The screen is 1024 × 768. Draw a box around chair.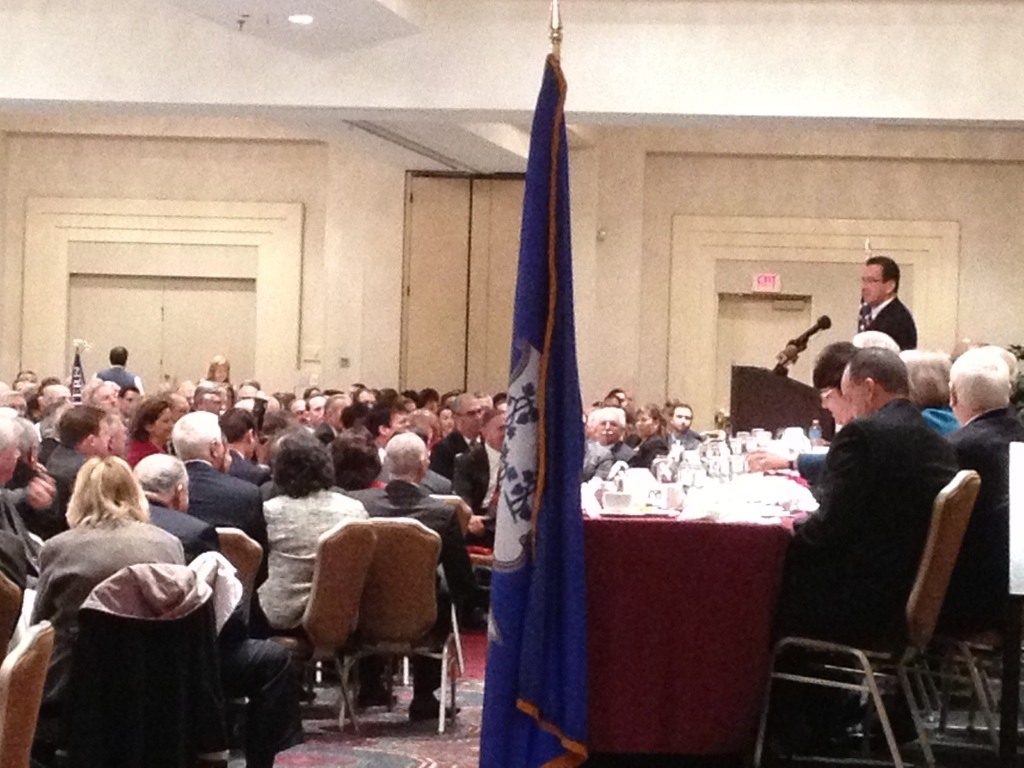
BBox(212, 526, 263, 627).
